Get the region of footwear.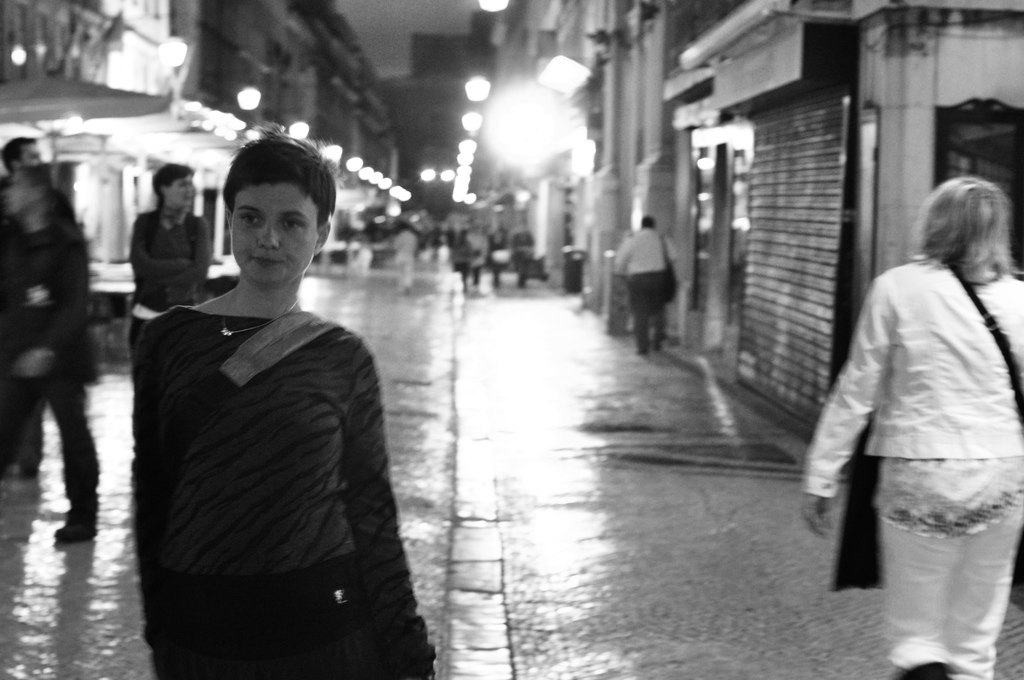
<box>52,506,99,544</box>.
